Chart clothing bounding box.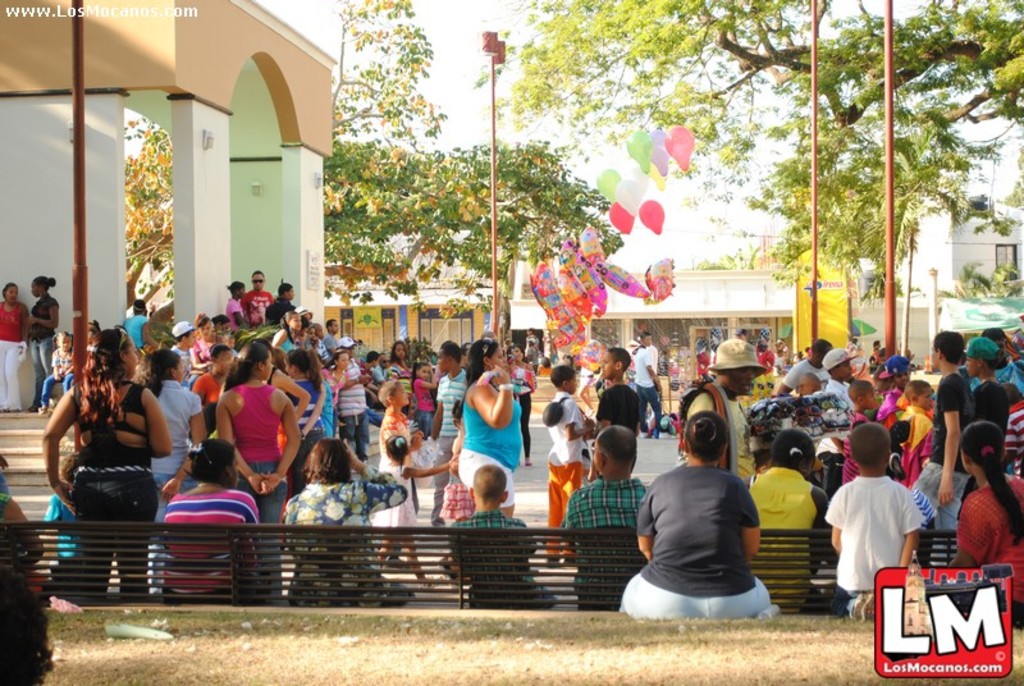
Charted: bbox(538, 388, 580, 534).
